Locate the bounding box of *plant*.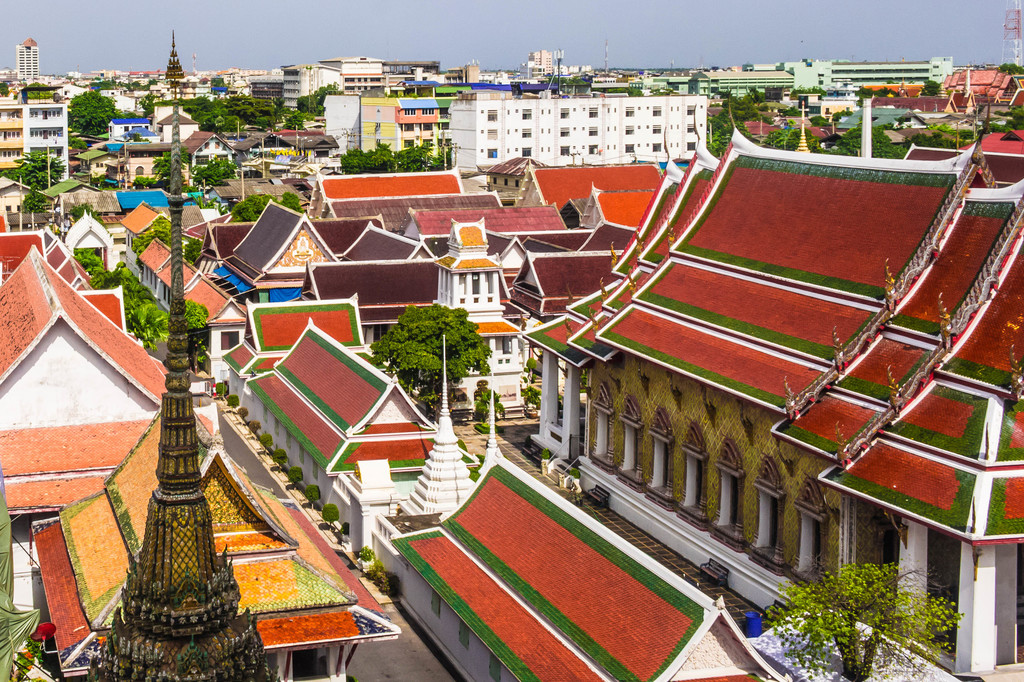
Bounding box: [119,269,138,299].
